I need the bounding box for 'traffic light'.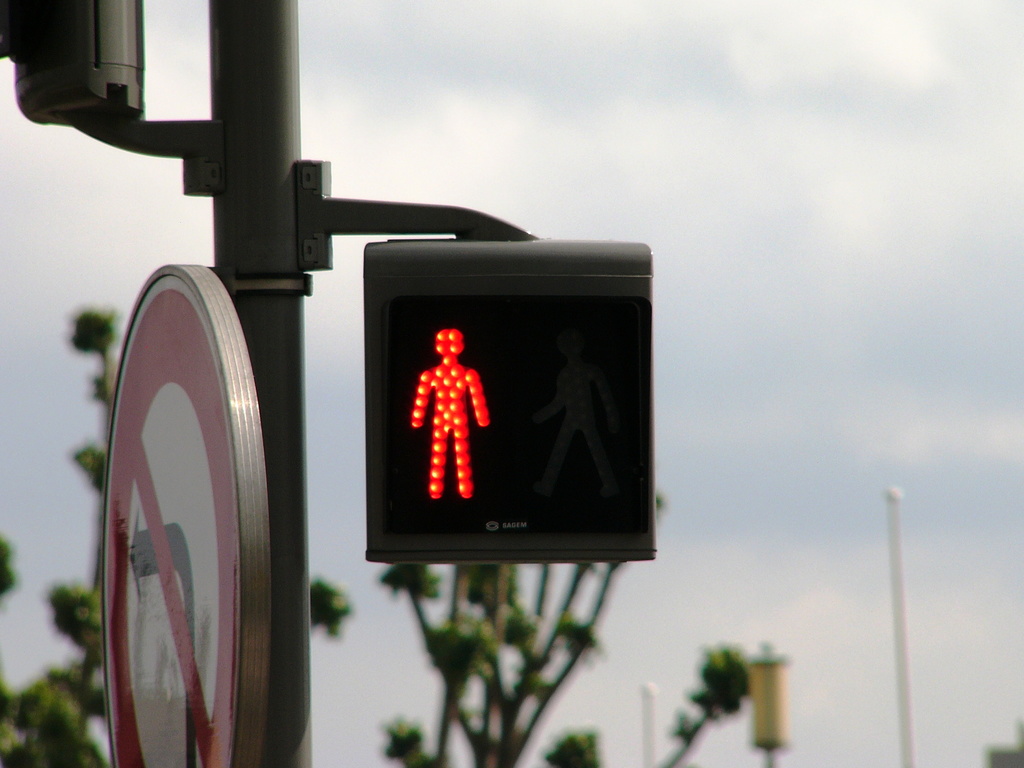
Here it is: l=362, t=241, r=657, b=561.
